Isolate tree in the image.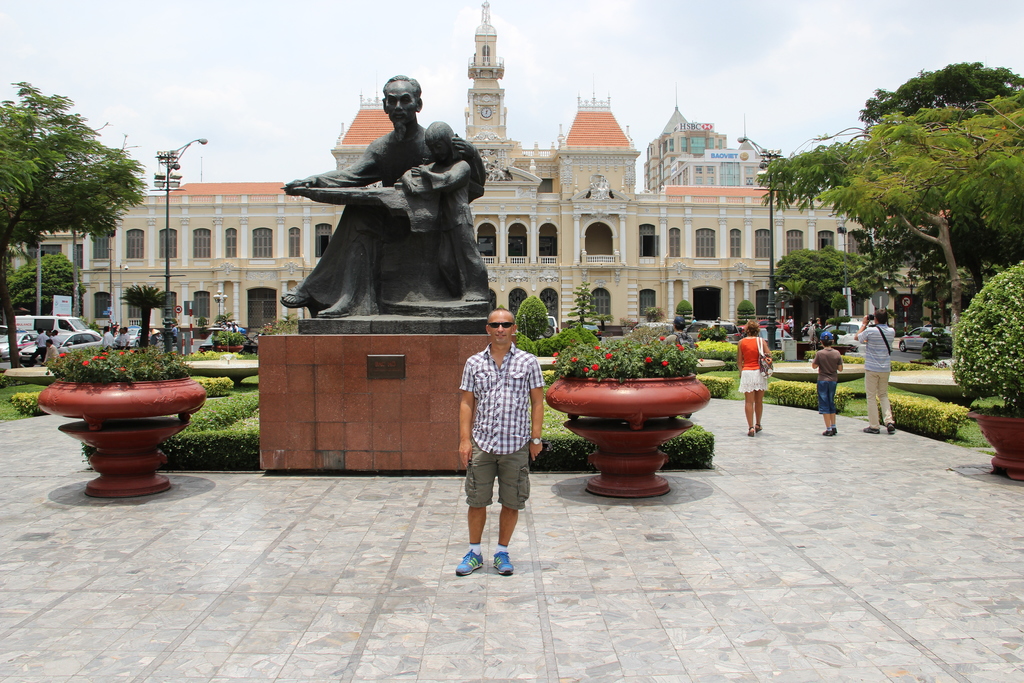
Isolated region: left=769, top=244, right=856, bottom=323.
